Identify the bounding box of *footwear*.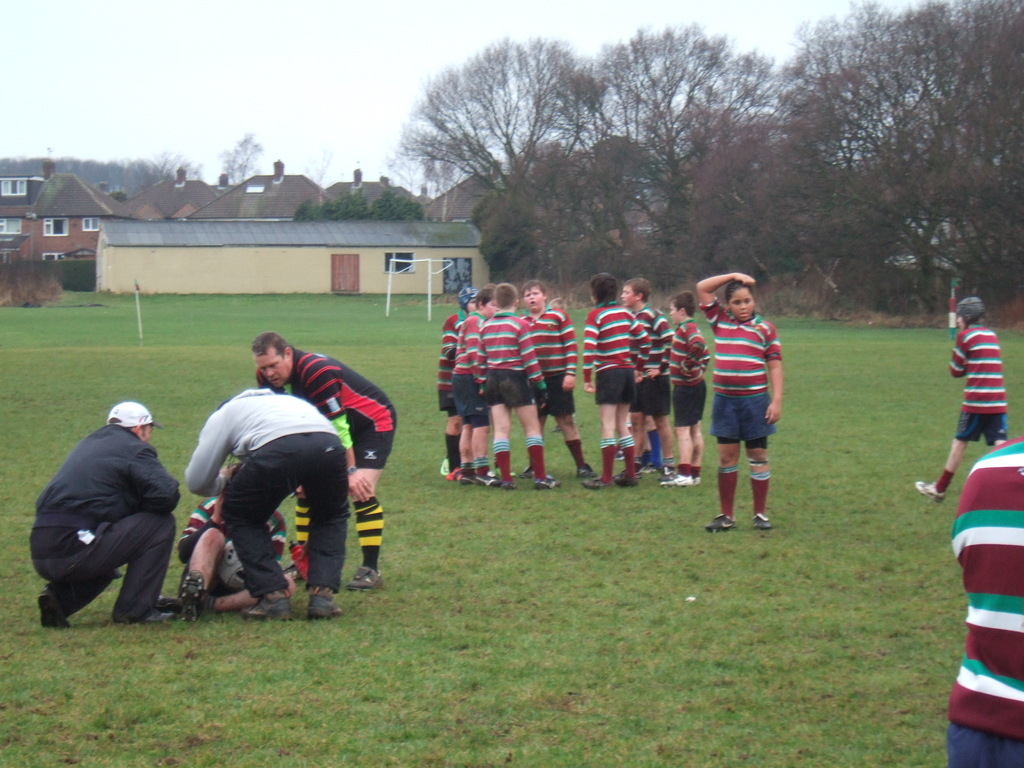
bbox(36, 590, 70, 628).
